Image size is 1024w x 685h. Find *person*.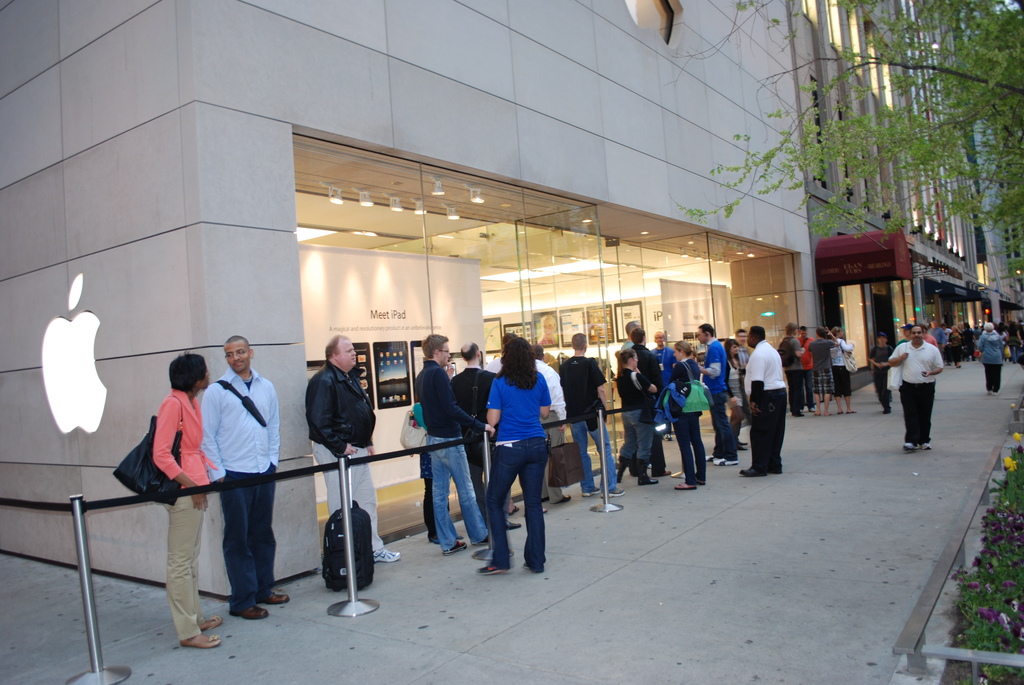
(left=888, top=326, right=941, bottom=453).
